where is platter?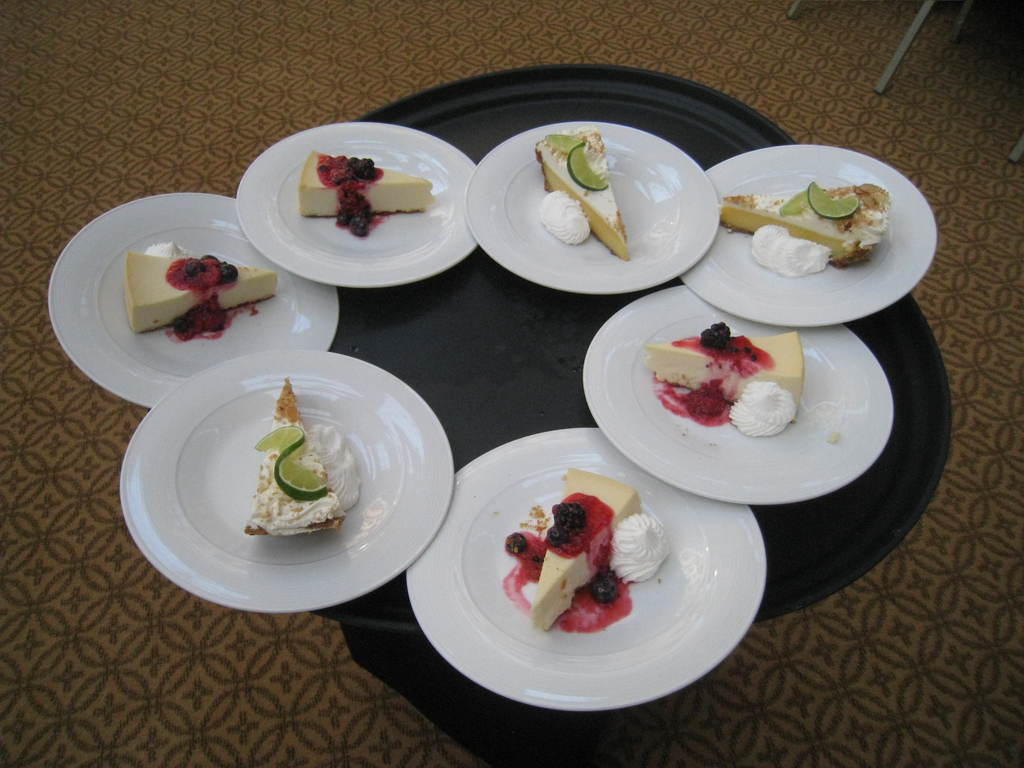
<region>411, 424, 768, 703</region>.
